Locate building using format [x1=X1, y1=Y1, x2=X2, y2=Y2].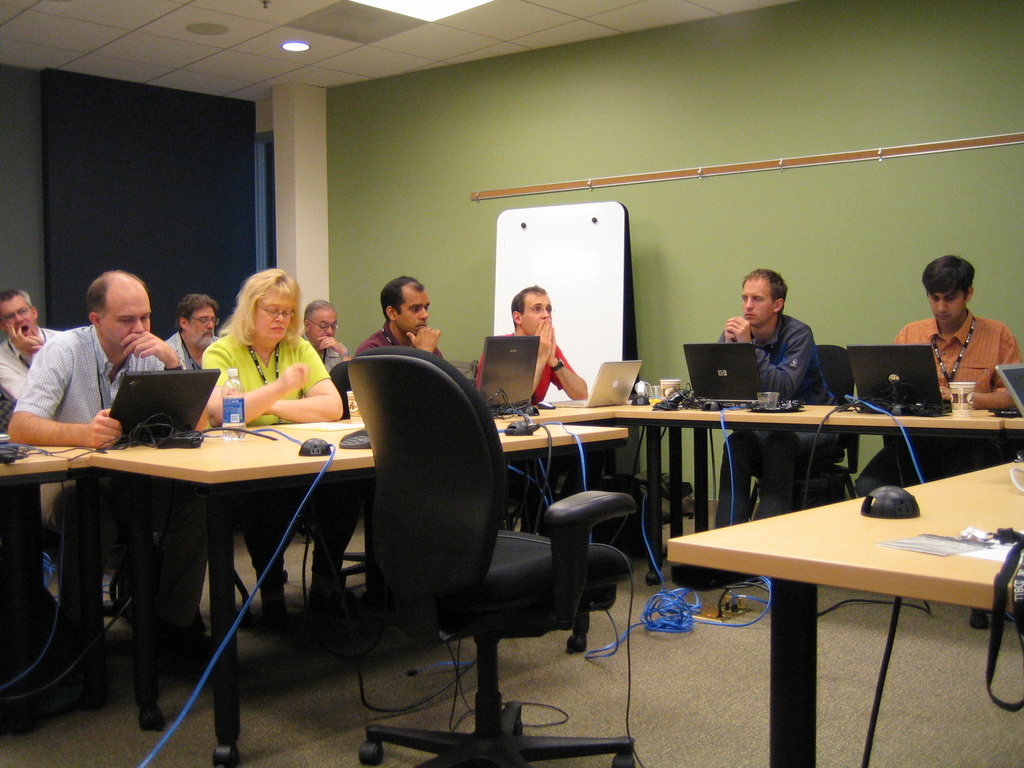
[x1=0, y1=0, x2=1023, y2=767].
